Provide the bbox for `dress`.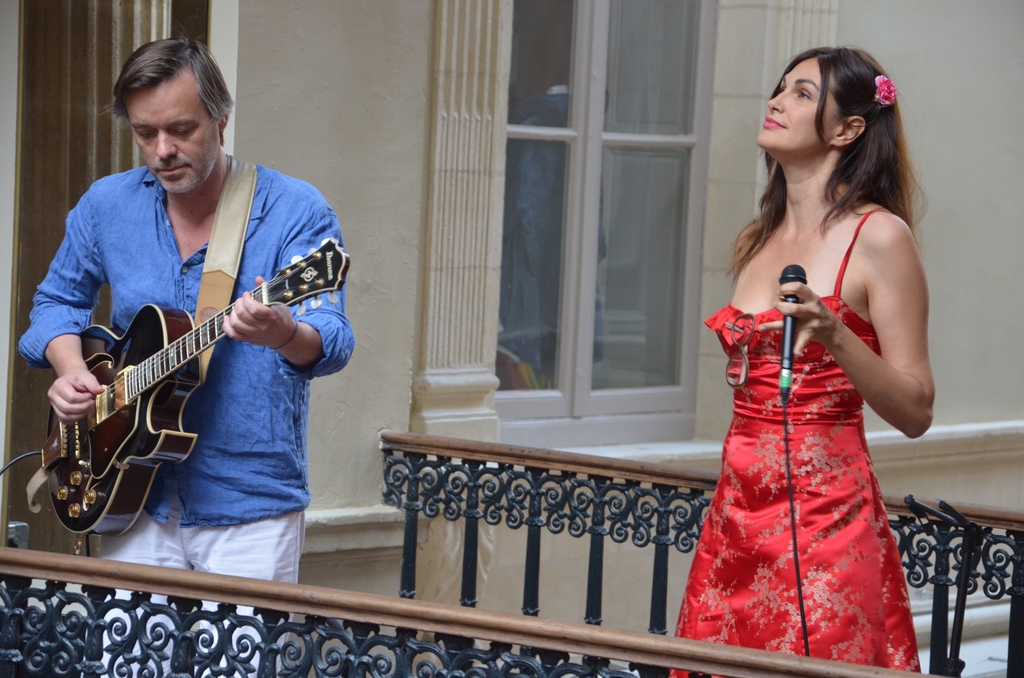
bbox=[669, 209, 920, 677].
